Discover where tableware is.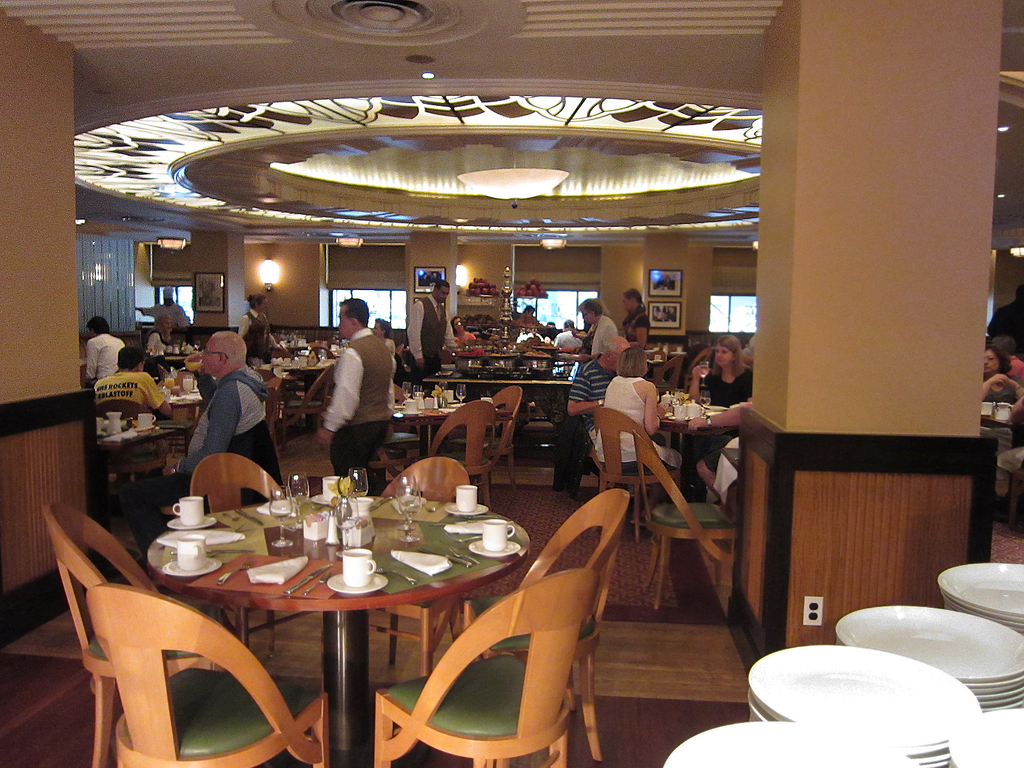
Discovered at bbox=(443, 482, 487, 517).
